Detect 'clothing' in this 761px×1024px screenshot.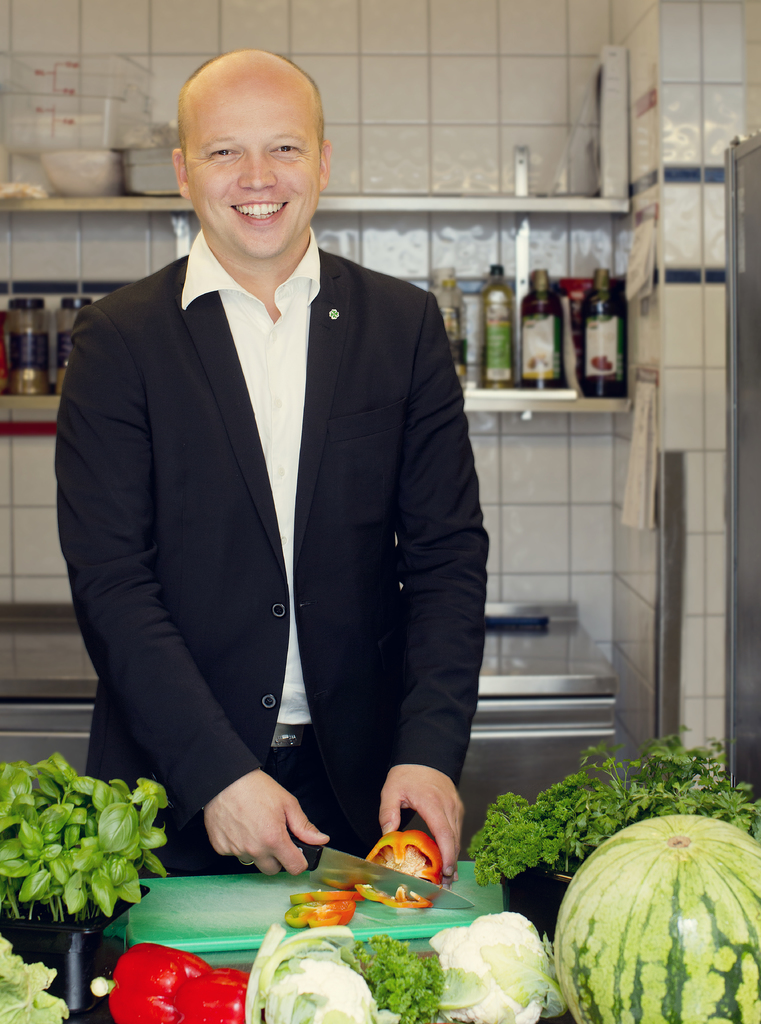
Detection: 57 219 486 879.
